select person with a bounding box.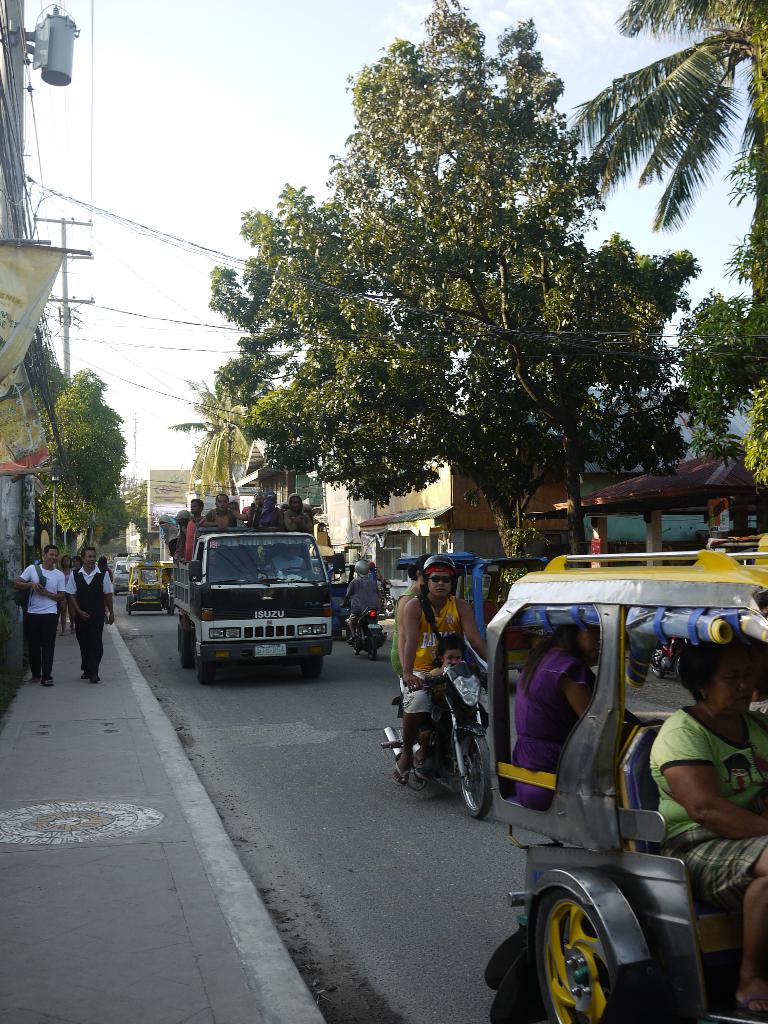
<box>648,640,767,1016</box>.
